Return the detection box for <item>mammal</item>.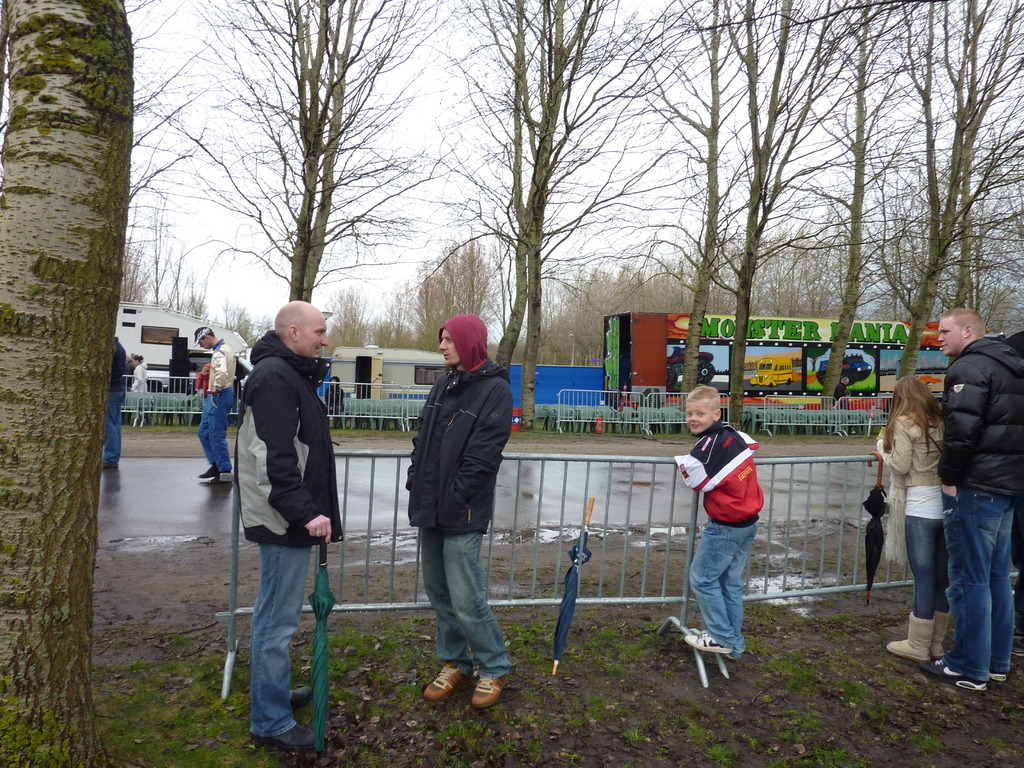
bbox=[404, 312, 513, 704].
